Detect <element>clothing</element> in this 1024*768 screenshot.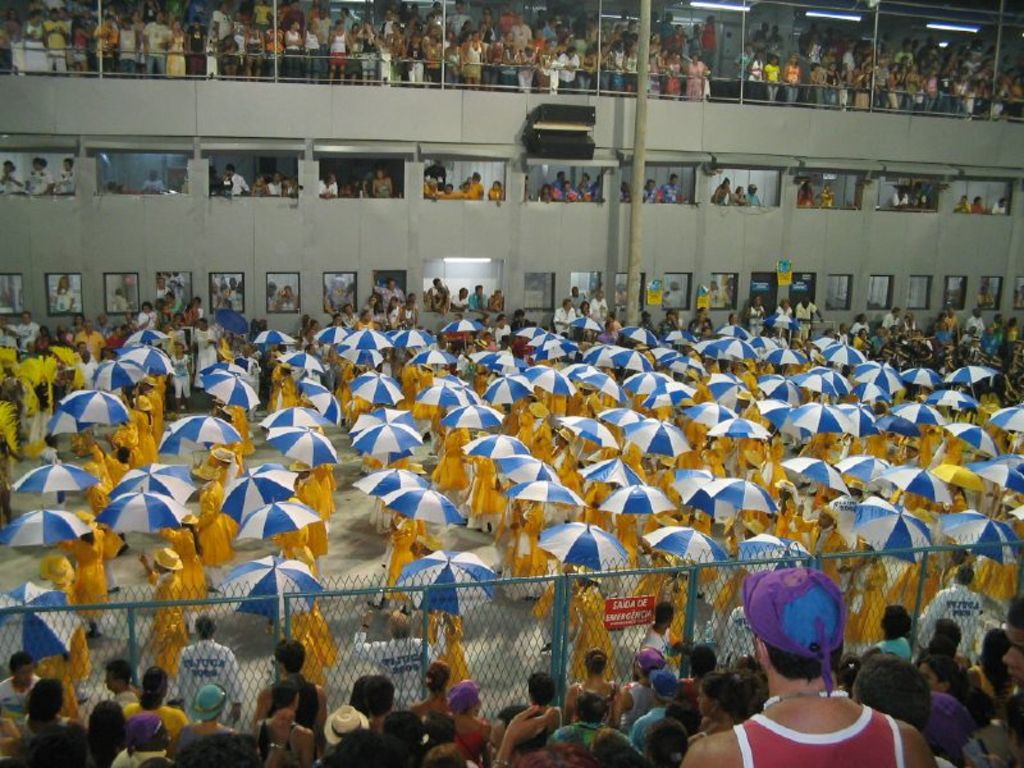
Detection: <box>58,168,74,189</box>.
